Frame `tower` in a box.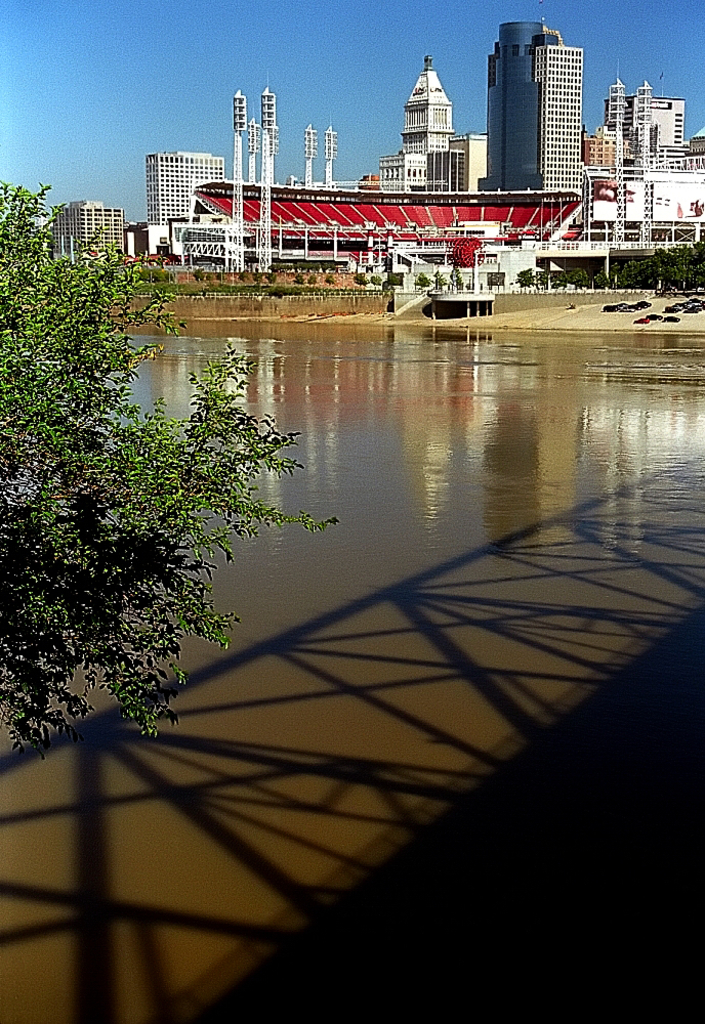
<box>40,203,128,282</box>.
